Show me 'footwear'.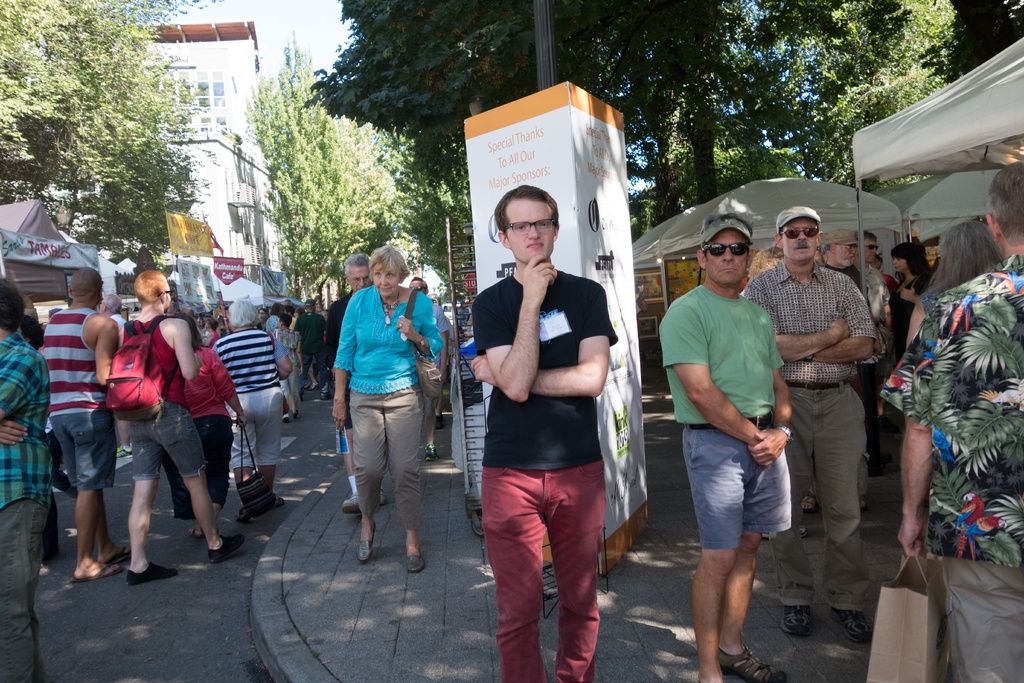
'footwear' is here: rect(292, 409, 298, 416).
